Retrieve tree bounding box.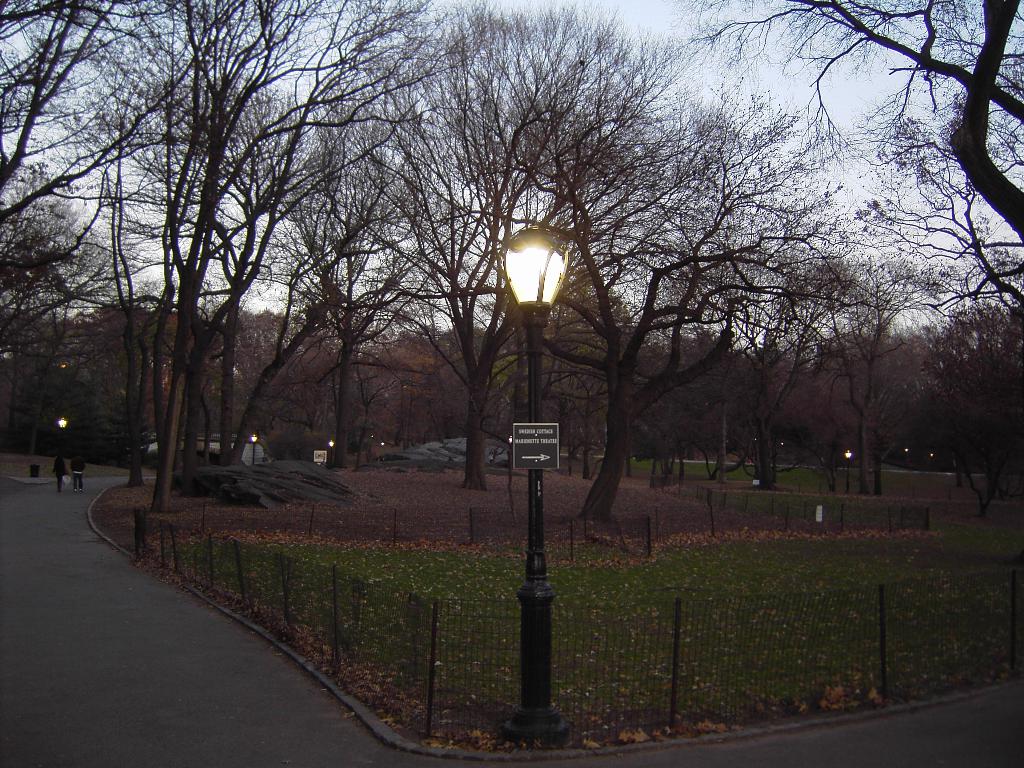
Bounding box: 535/307/628/458.
